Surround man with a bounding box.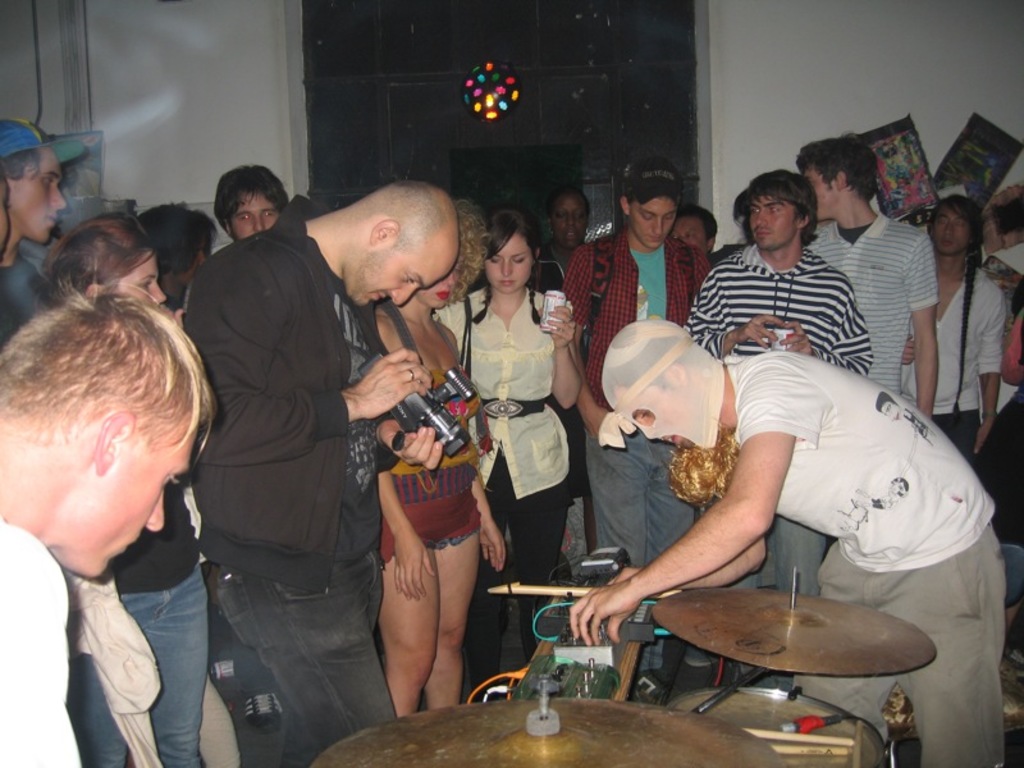
553/151/704/570.
